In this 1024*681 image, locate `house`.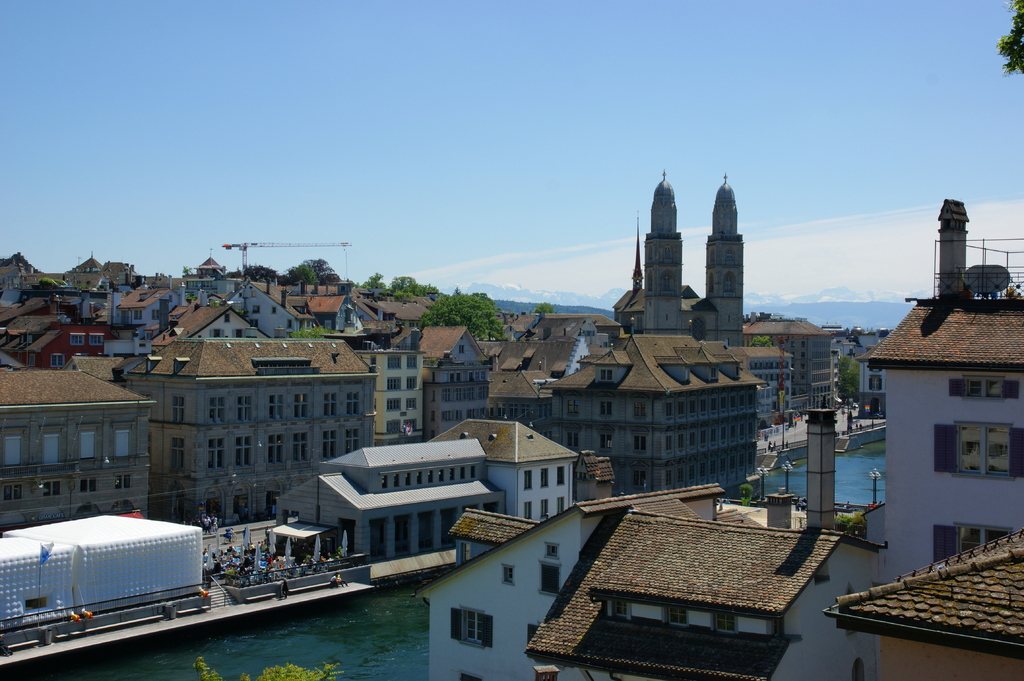
Bounding box: bbox=[509, 337, 574, 421].
